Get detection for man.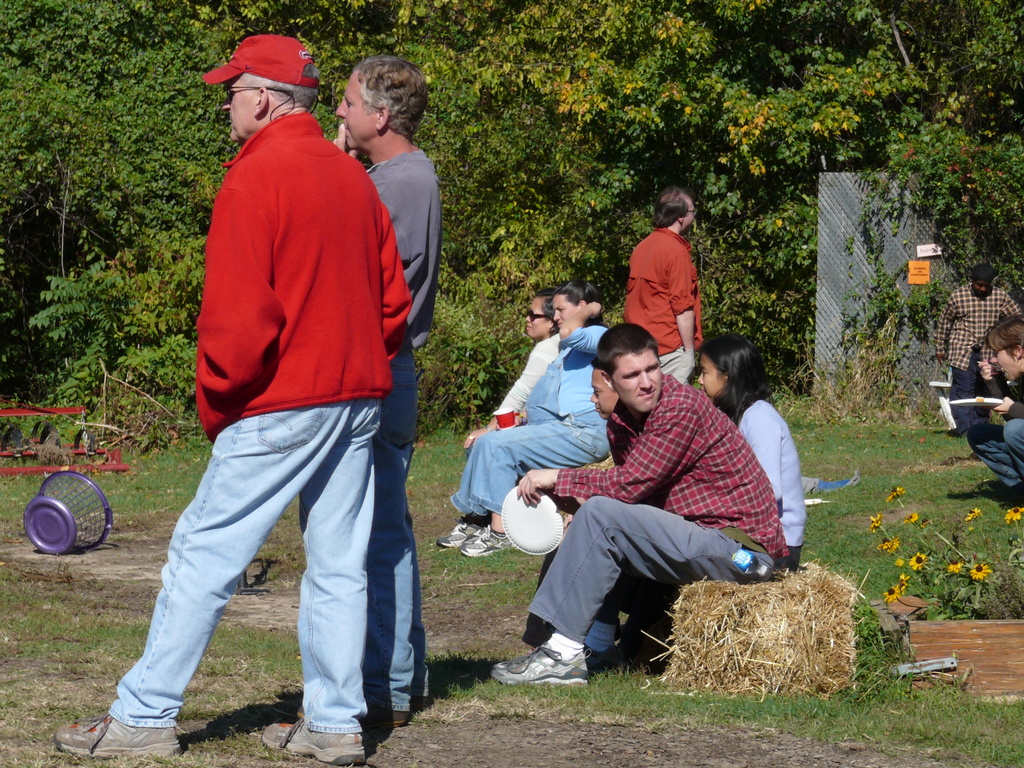
Detection: rect(929, 267, 1023, 438).
